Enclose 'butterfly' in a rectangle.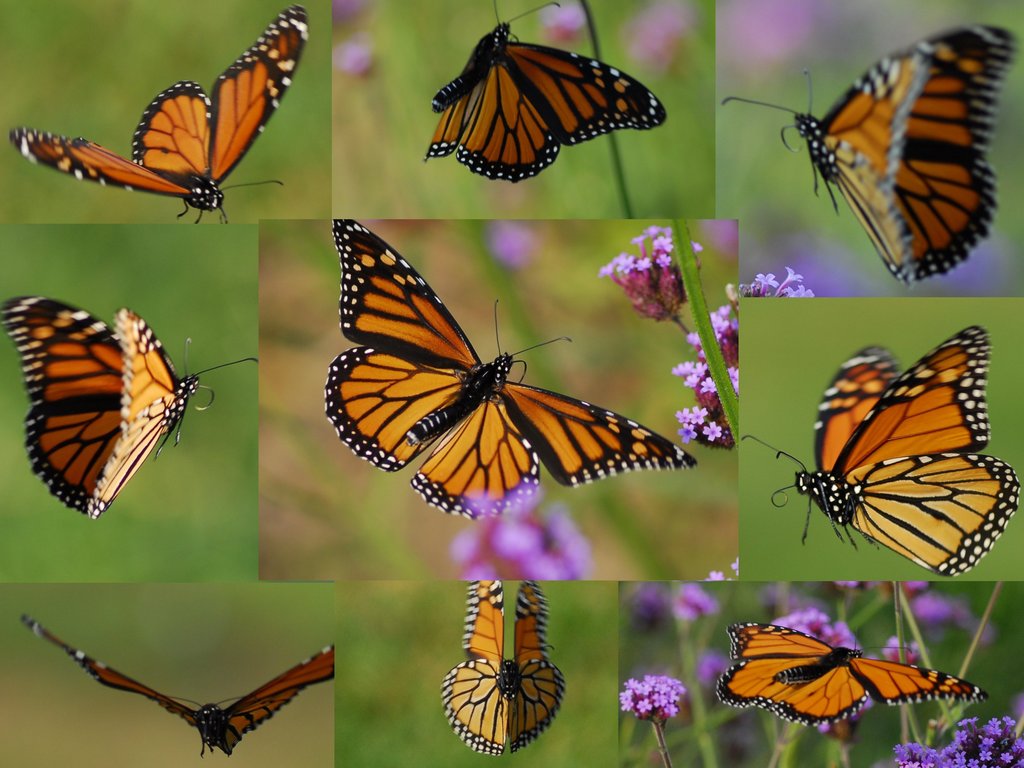
locate(715, 19, 1002, 289).
